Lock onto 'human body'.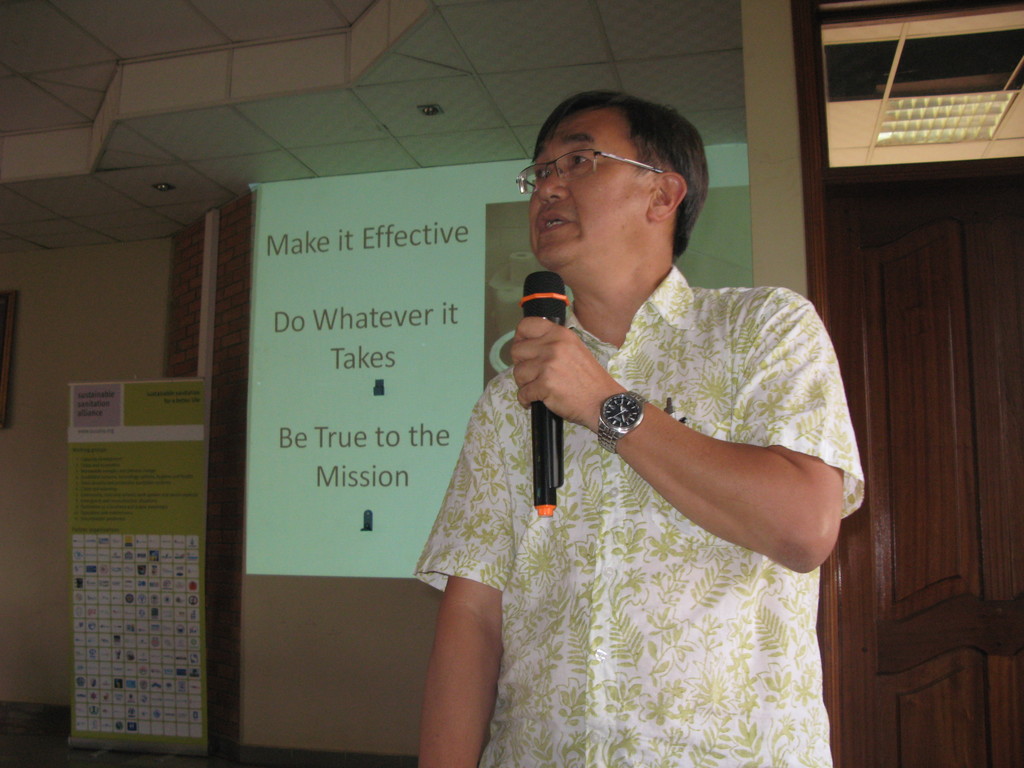
Locked: l=416, t=93, r=861, b=767.
